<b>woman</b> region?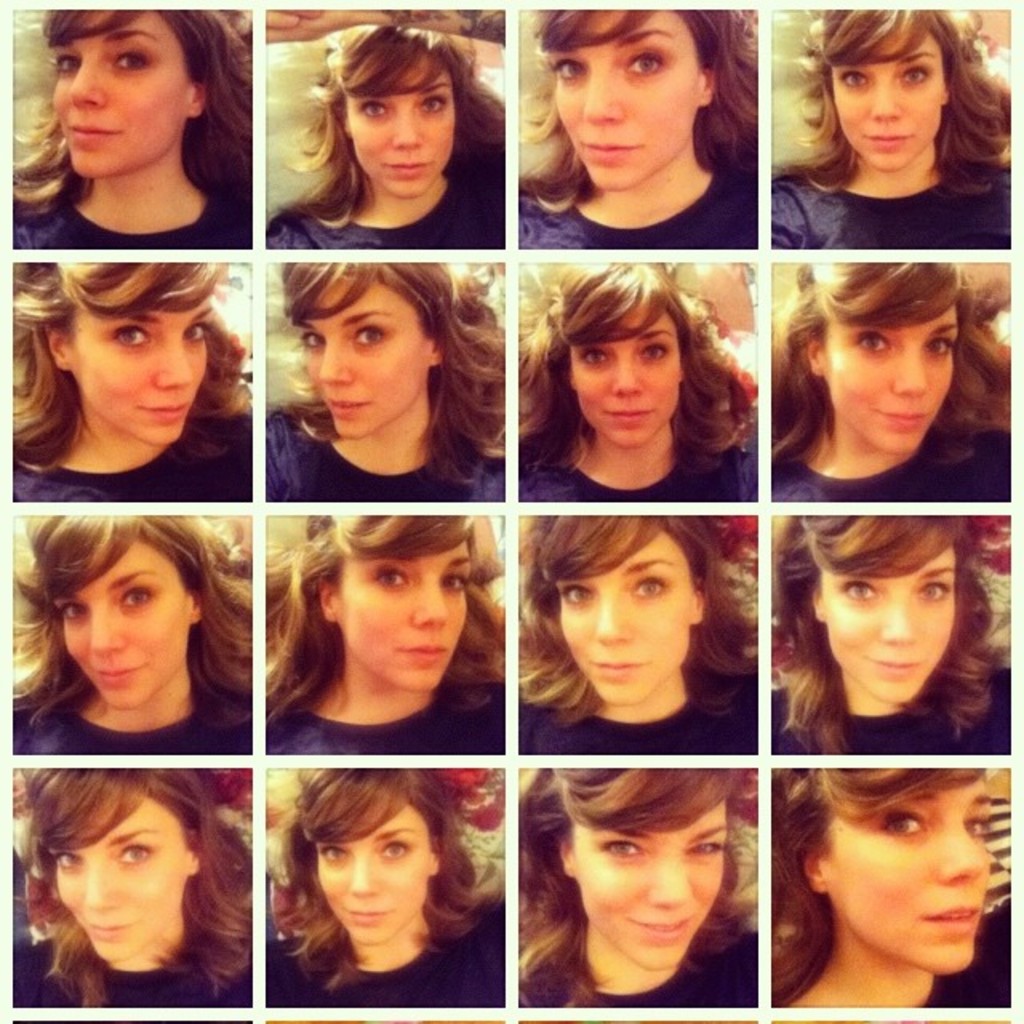
14:770:253:1005
